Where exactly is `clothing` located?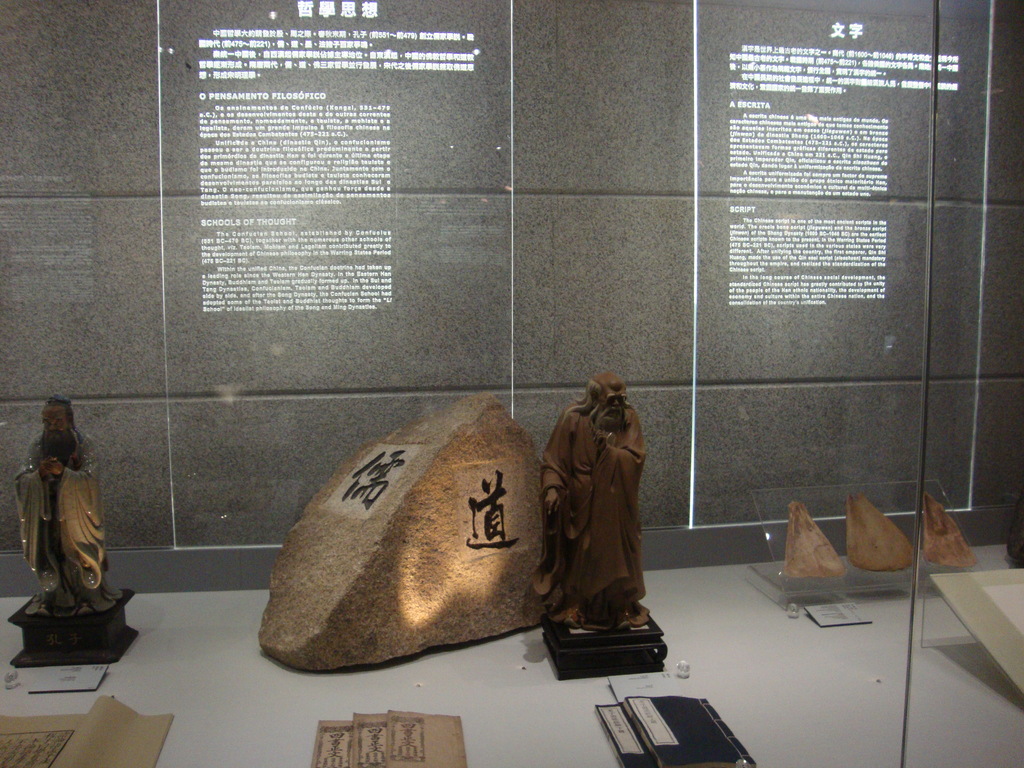
Its bounding box is [left=536, top=395, right=646, bottom=628].
